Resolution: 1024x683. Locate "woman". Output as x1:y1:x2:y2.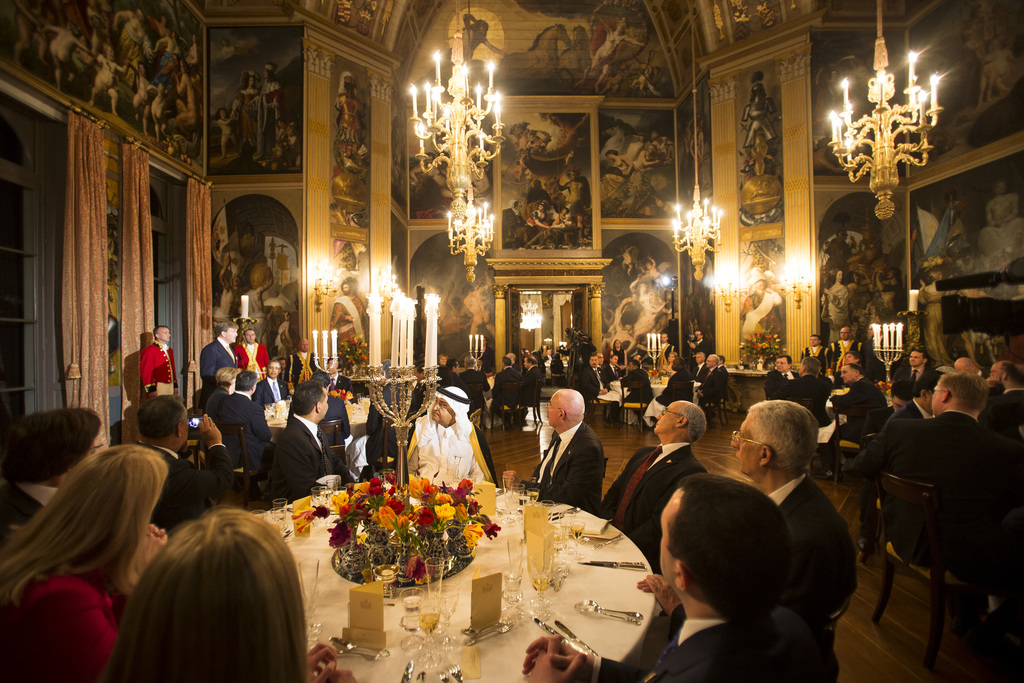
2:409:111:527.
